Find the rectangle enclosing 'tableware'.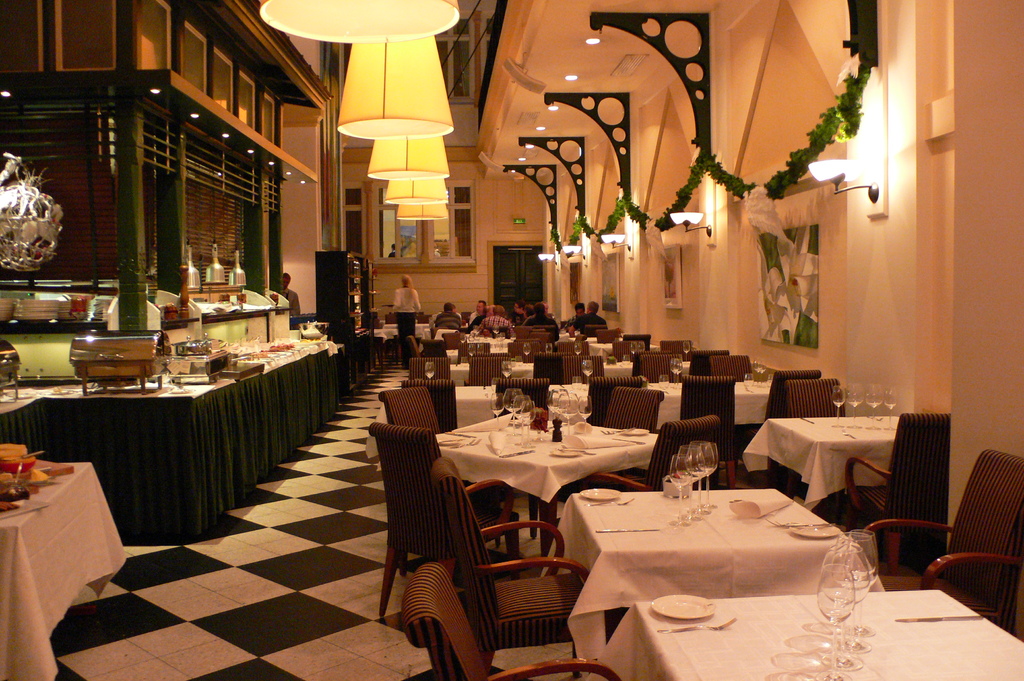
896,612,984,627.
